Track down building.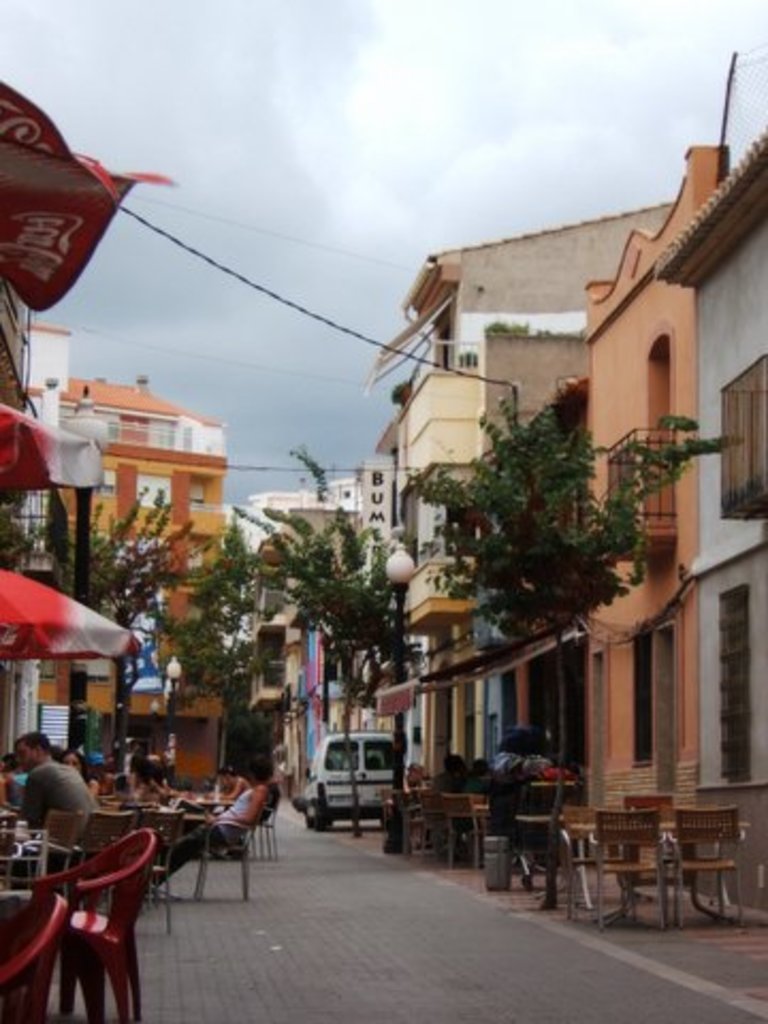
Tracked to 13:316:68:738.
